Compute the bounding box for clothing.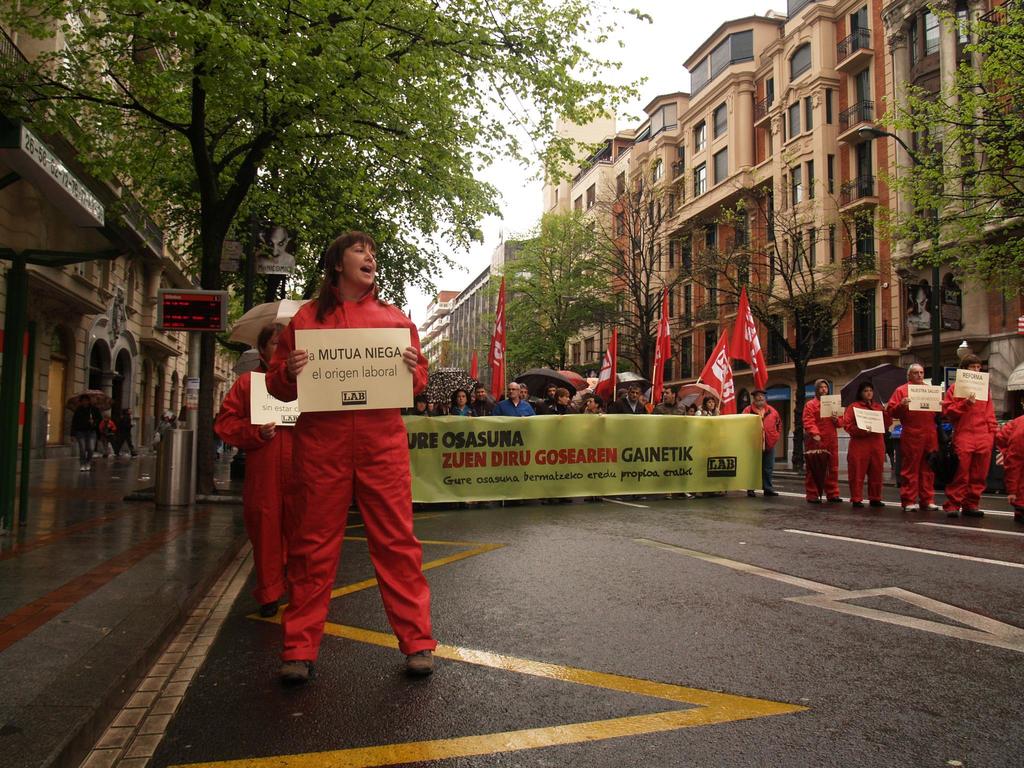
select_region(202, 346, 315, 604).
